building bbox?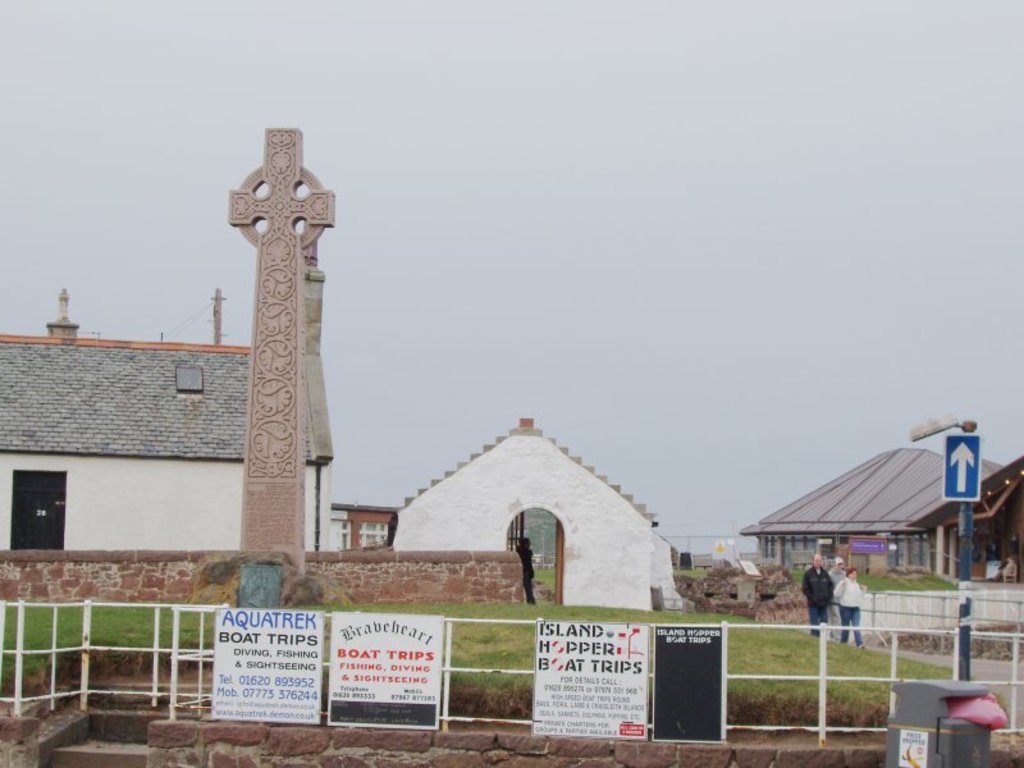
bbox=(744, 447, 1001, 579)
